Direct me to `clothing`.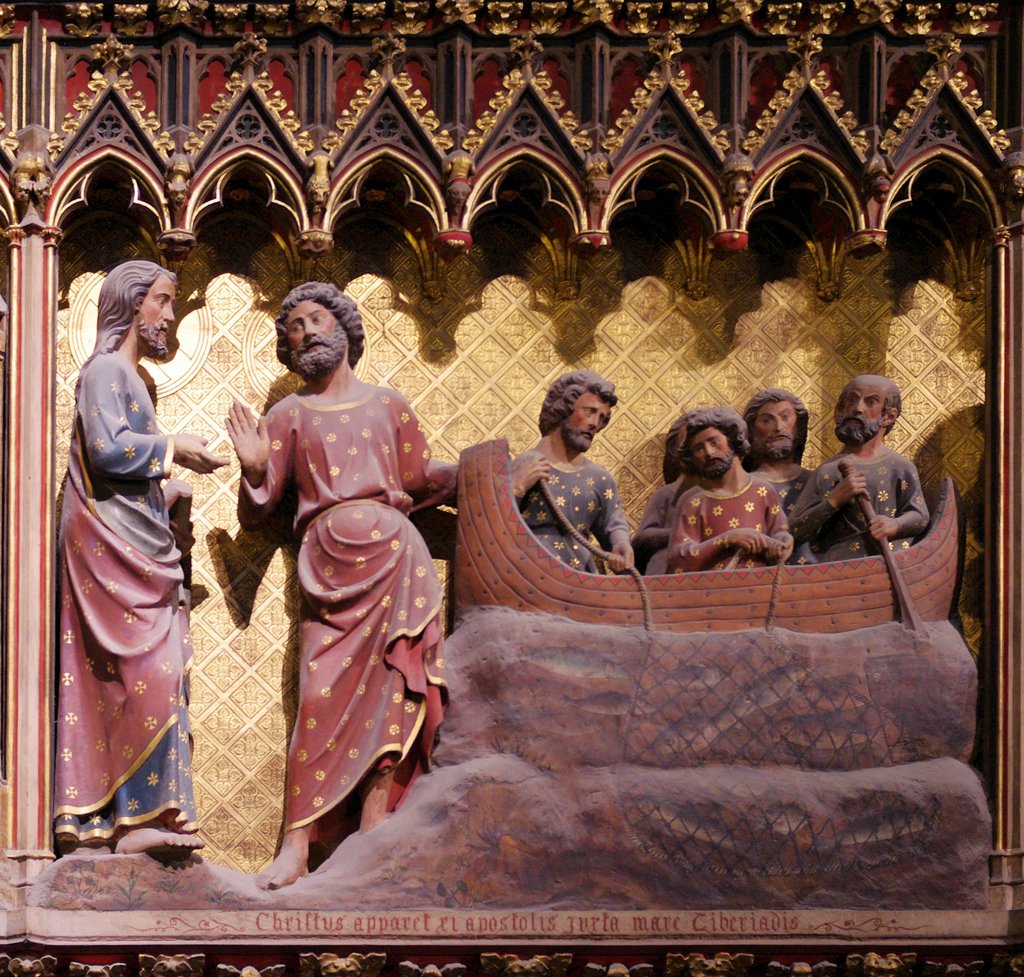
Direction: <bbox>49, 347, 219, 847</bbox>.
